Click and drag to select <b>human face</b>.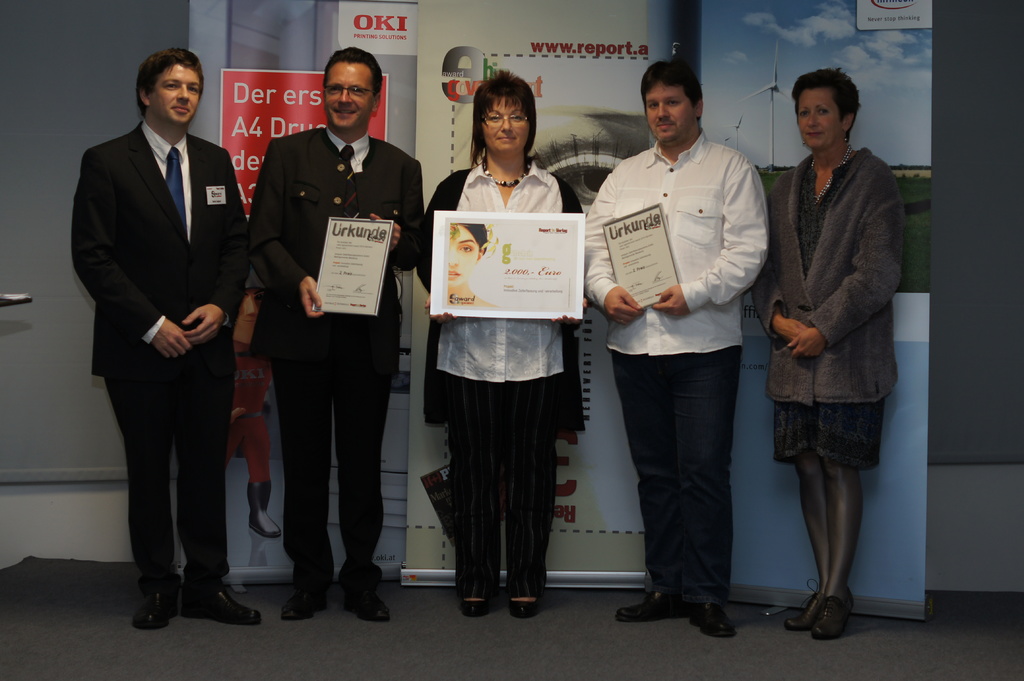
Selection: left=483, top=99, right=527, bottom=148.
